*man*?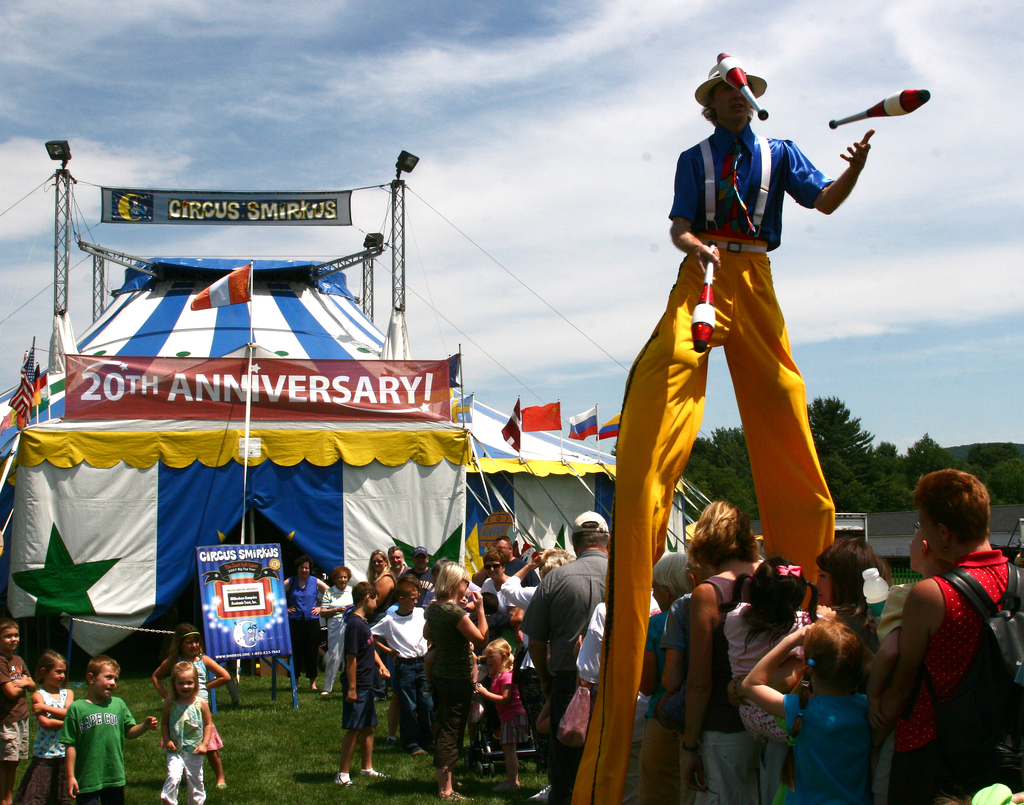
869/466/1023/804
